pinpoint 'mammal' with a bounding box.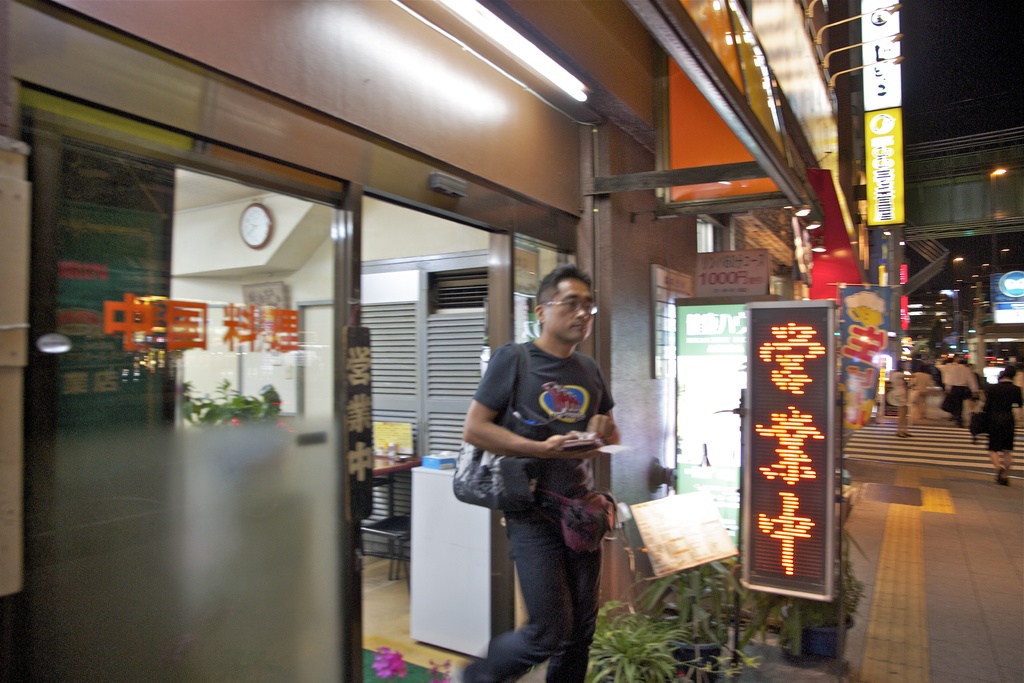
bbox(885, 365, 911, 438).
